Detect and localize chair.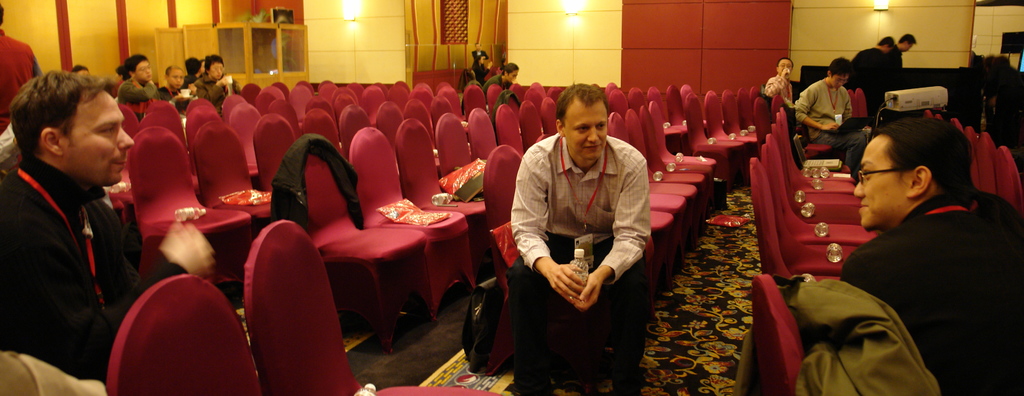
Localized at 341, 125, 461, 314.
